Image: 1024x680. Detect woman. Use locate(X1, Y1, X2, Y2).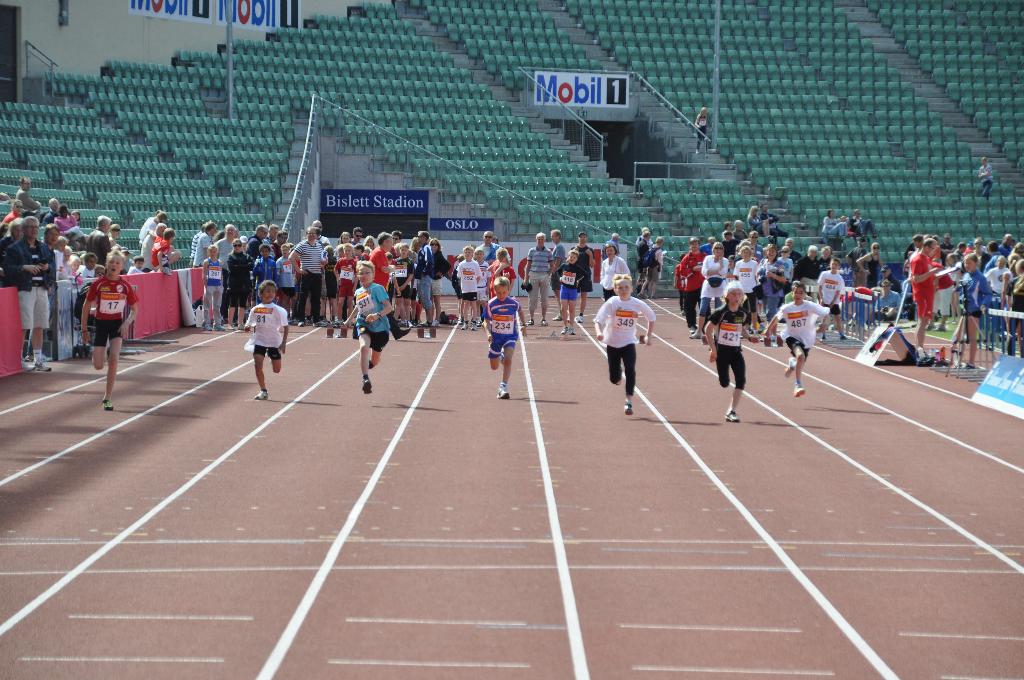
locate(855, 242, 883, 295).
